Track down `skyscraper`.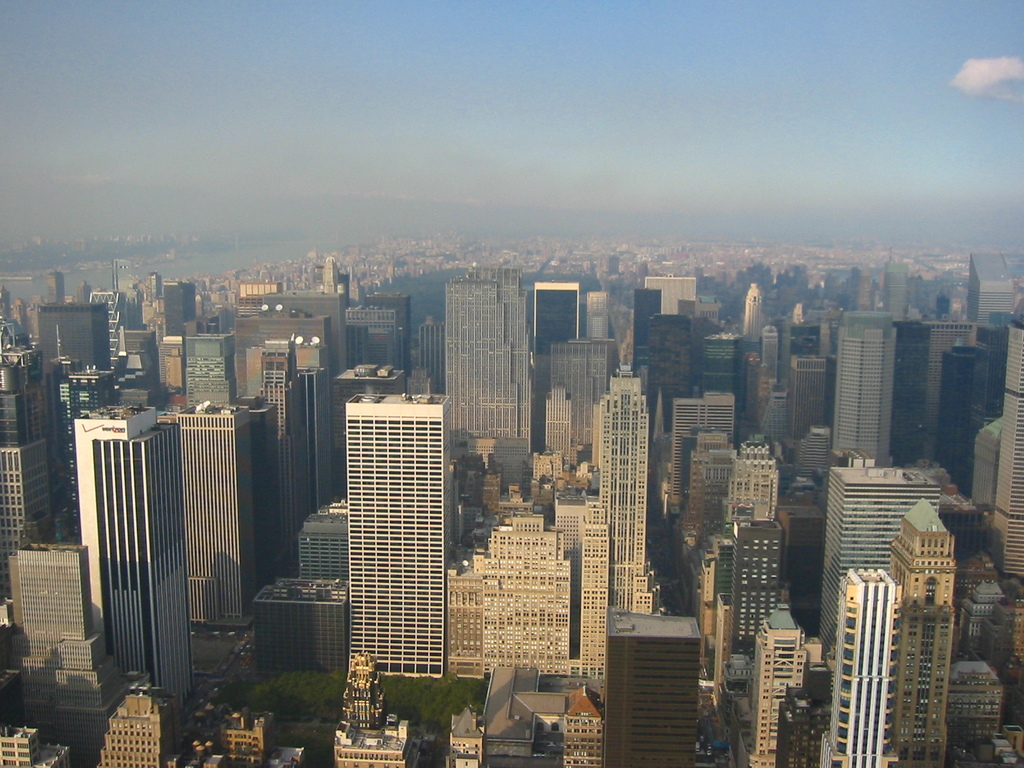
Tracked to Rect(158, 401, 256, 632).
